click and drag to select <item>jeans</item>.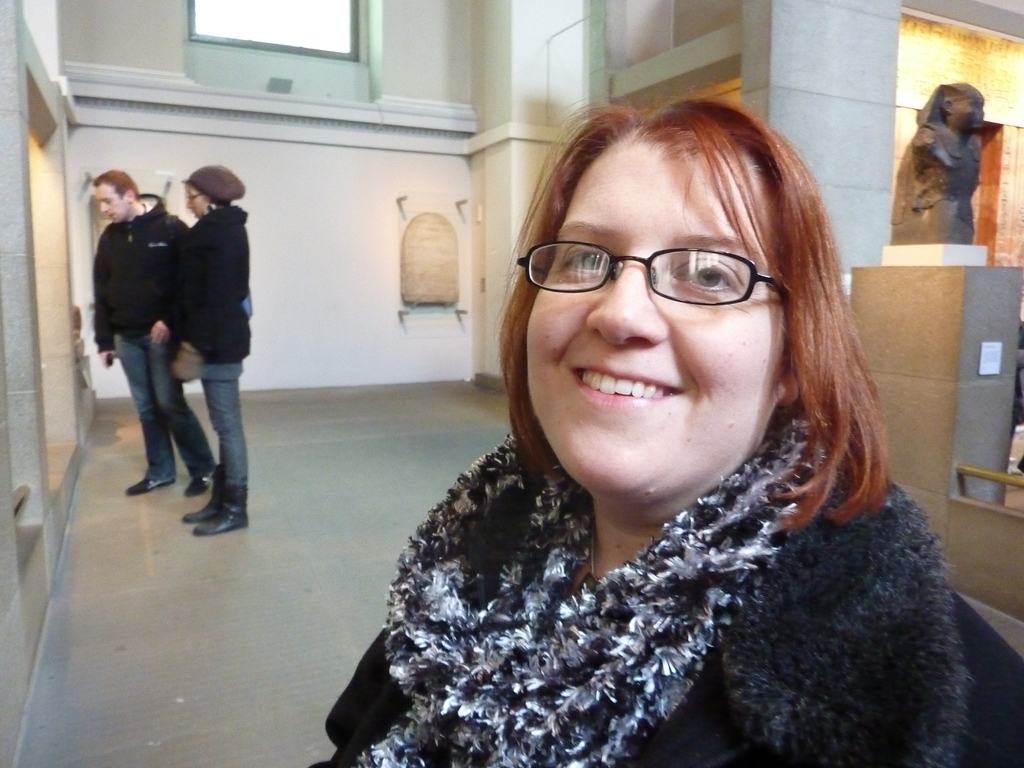
Selection: 102,323,216,483.
